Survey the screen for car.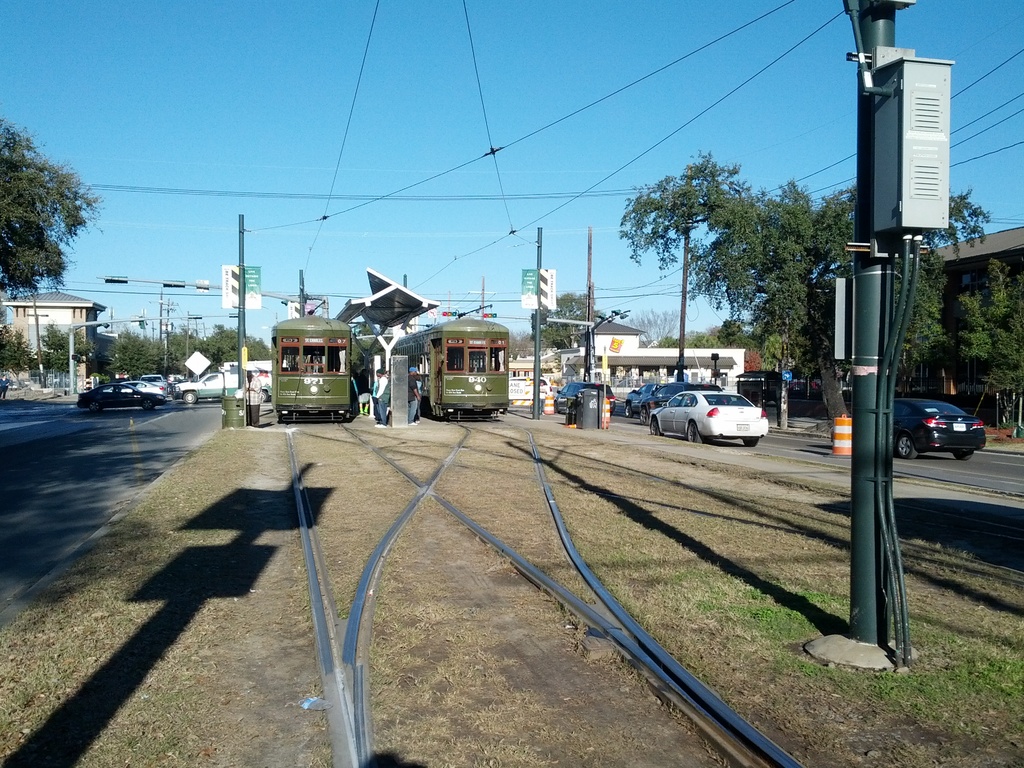
Survey found: BBox(650, 388, 768, 448).
